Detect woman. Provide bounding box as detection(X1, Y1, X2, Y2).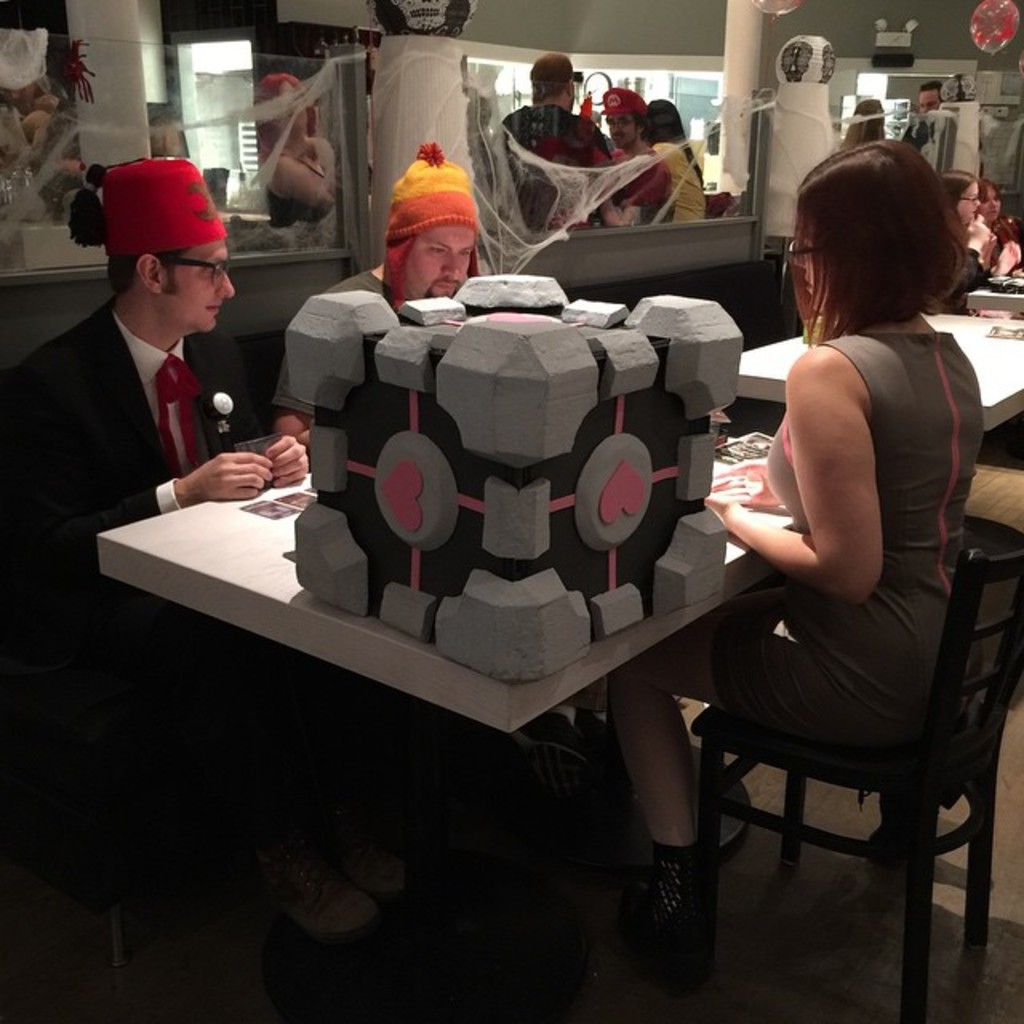
detection(646, 101, 710, 226).
